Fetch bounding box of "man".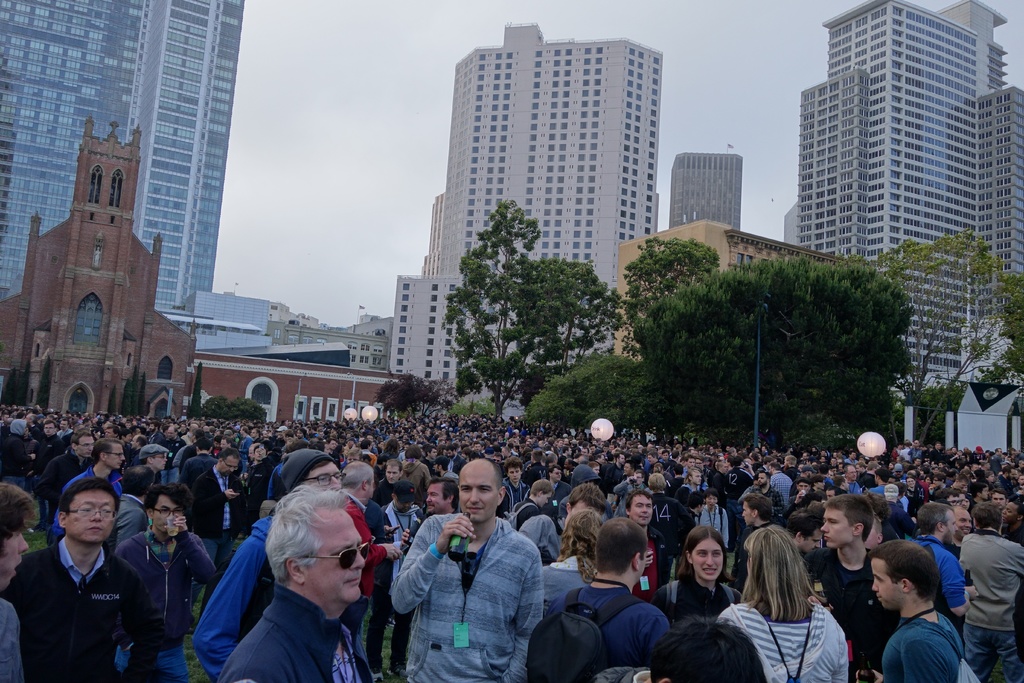
Bbox: 872,537,969,682.
